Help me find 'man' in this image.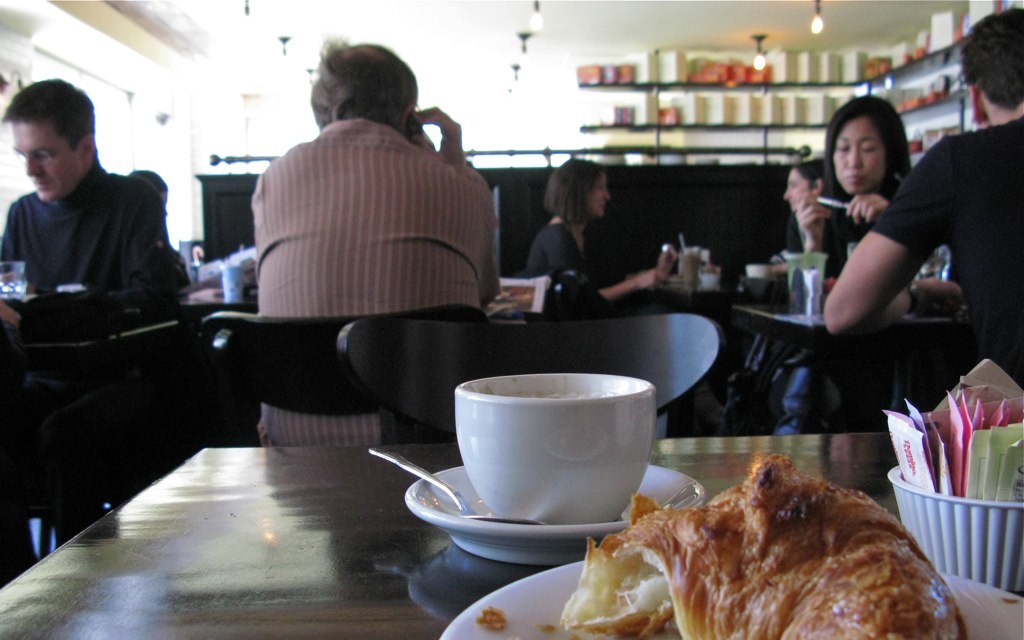
Found it: [244, 55, 493, 328].
